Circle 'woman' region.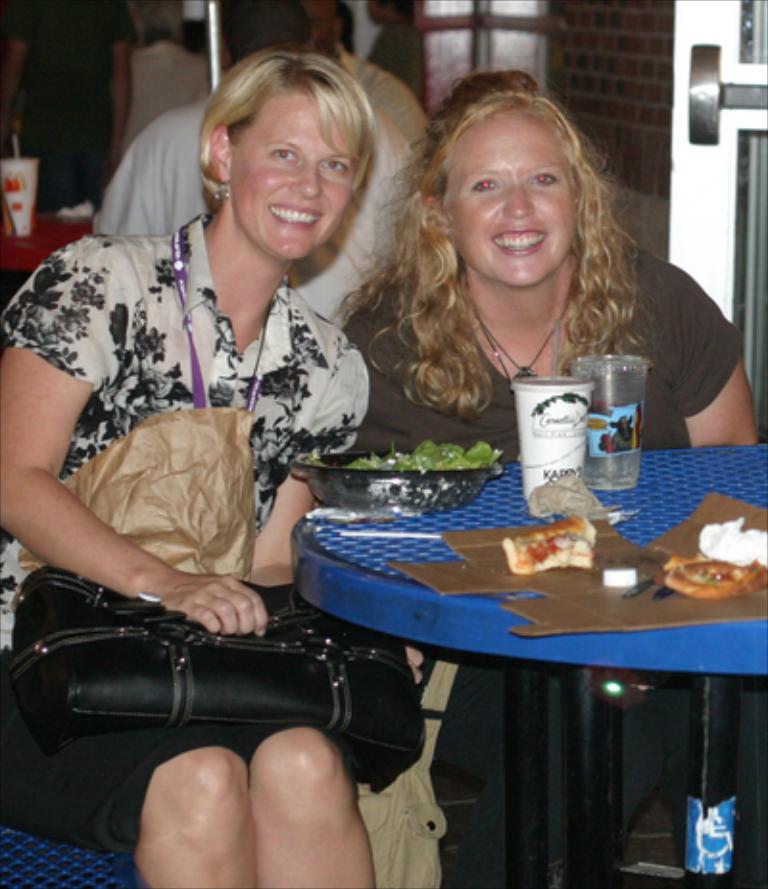
Region: <bbox>319, 84, 766, 887</bbox>.
